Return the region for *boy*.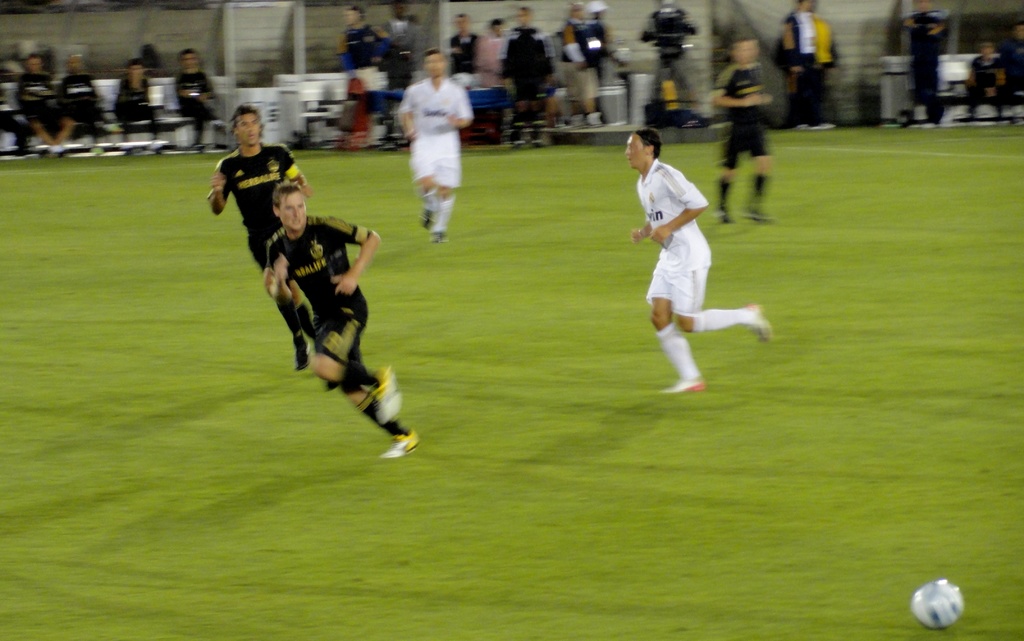
box(712, 37, 775, 223).
